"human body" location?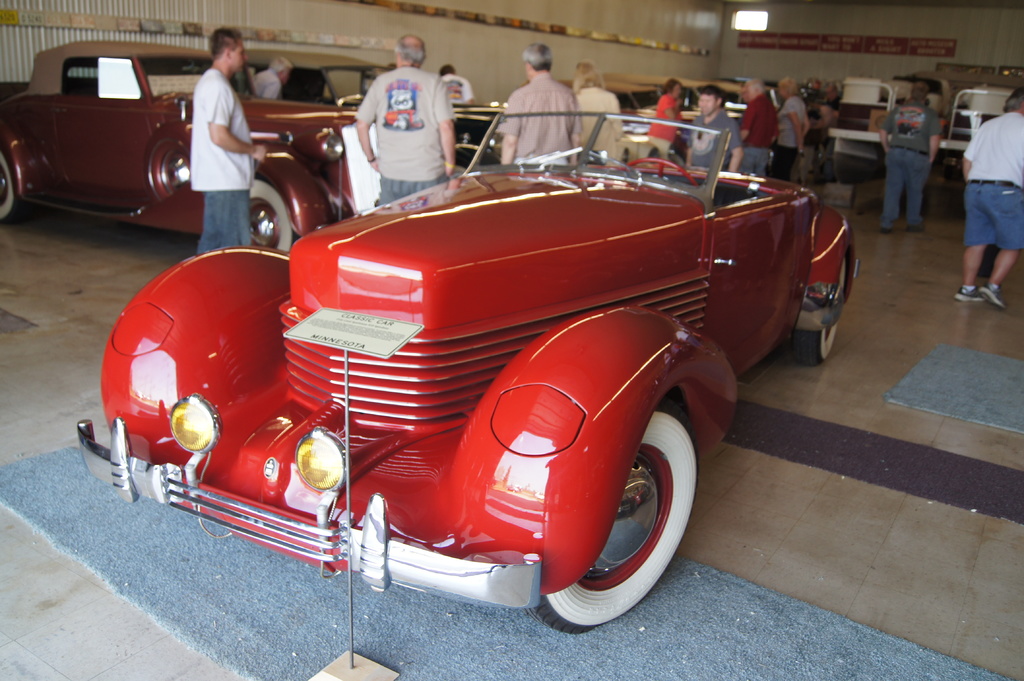
<box>650,77,689,154</box>
